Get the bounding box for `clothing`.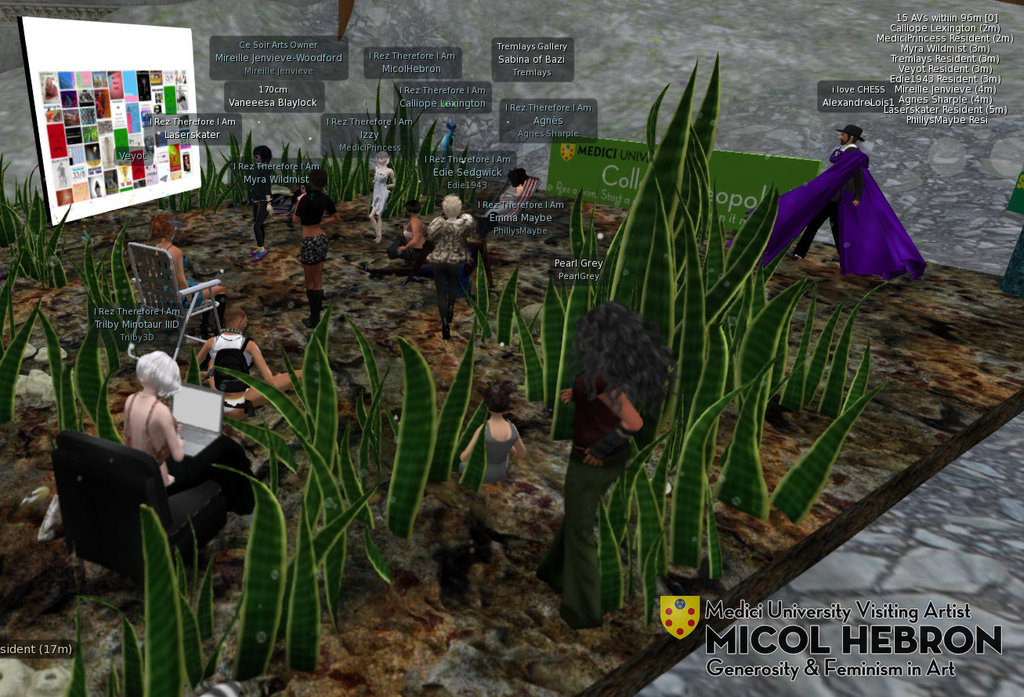
367/165/390/212.
